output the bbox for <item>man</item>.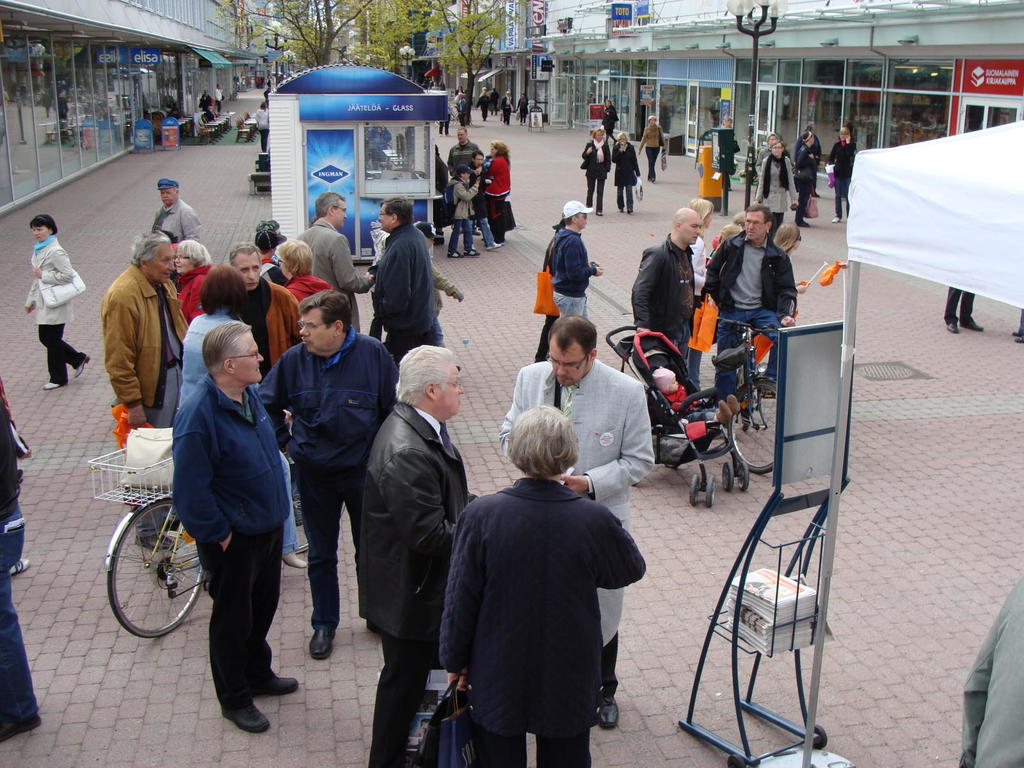
(214,80,225,117).
